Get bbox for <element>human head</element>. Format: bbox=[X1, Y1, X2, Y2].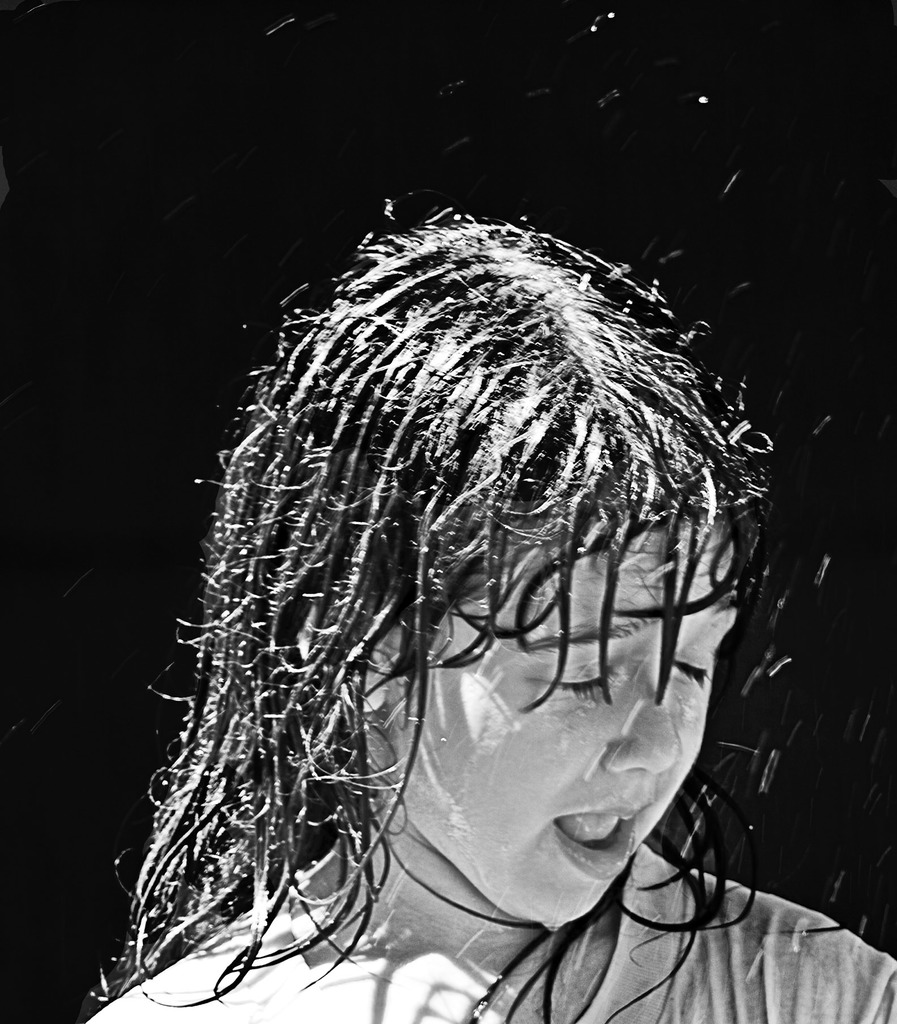
bbox=[281, 275, 767, 901].
